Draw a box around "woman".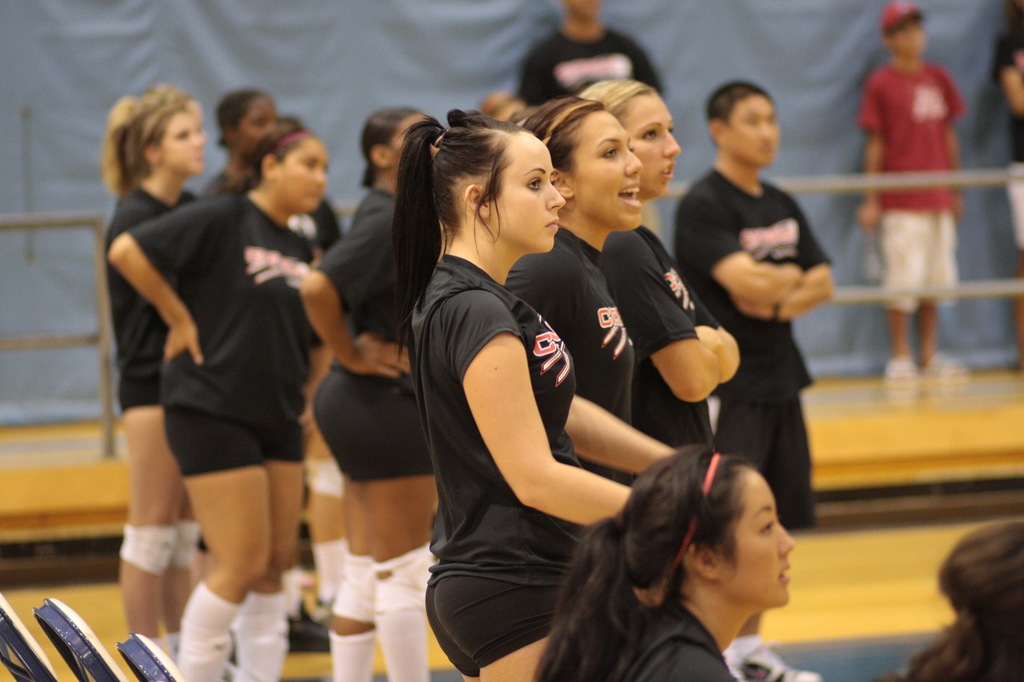
[589, 74, 734, 447].
